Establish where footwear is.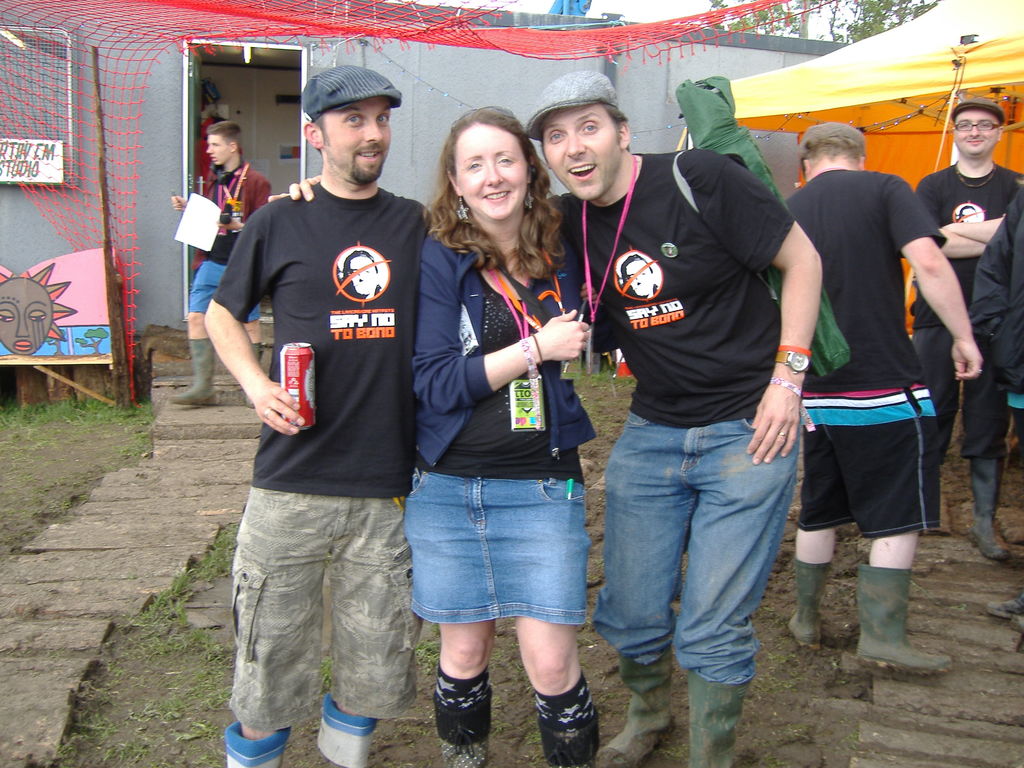
Established at bbox(534, 675, 606, 767).
